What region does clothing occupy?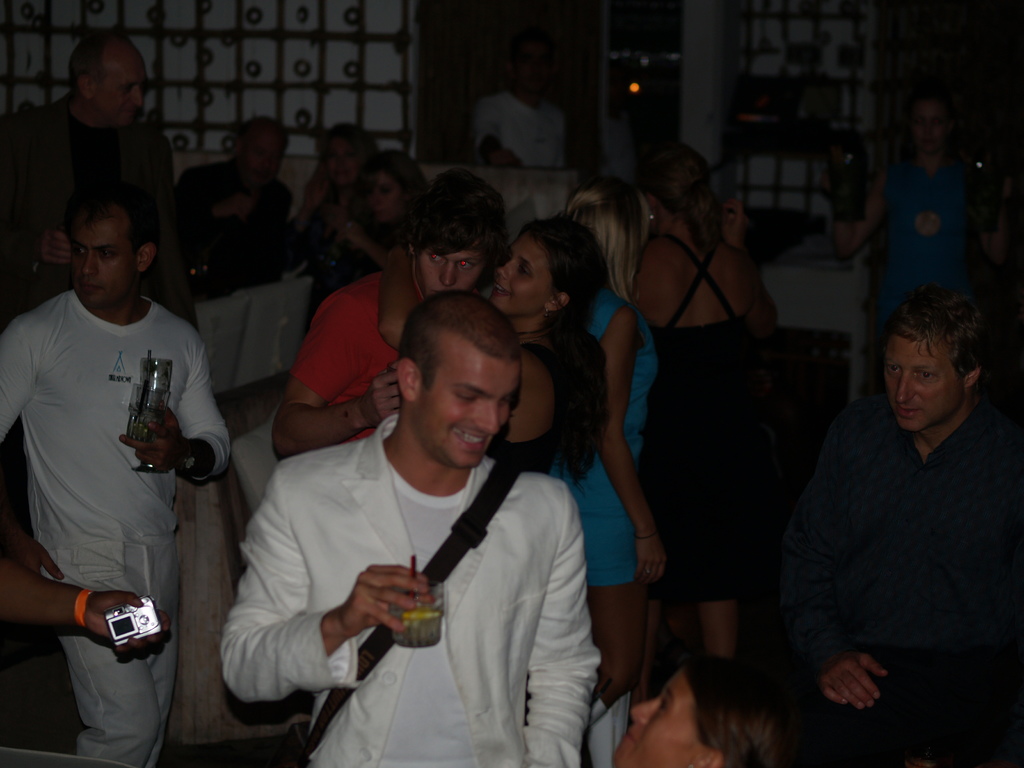
box=[649, 241, 765, 602].
